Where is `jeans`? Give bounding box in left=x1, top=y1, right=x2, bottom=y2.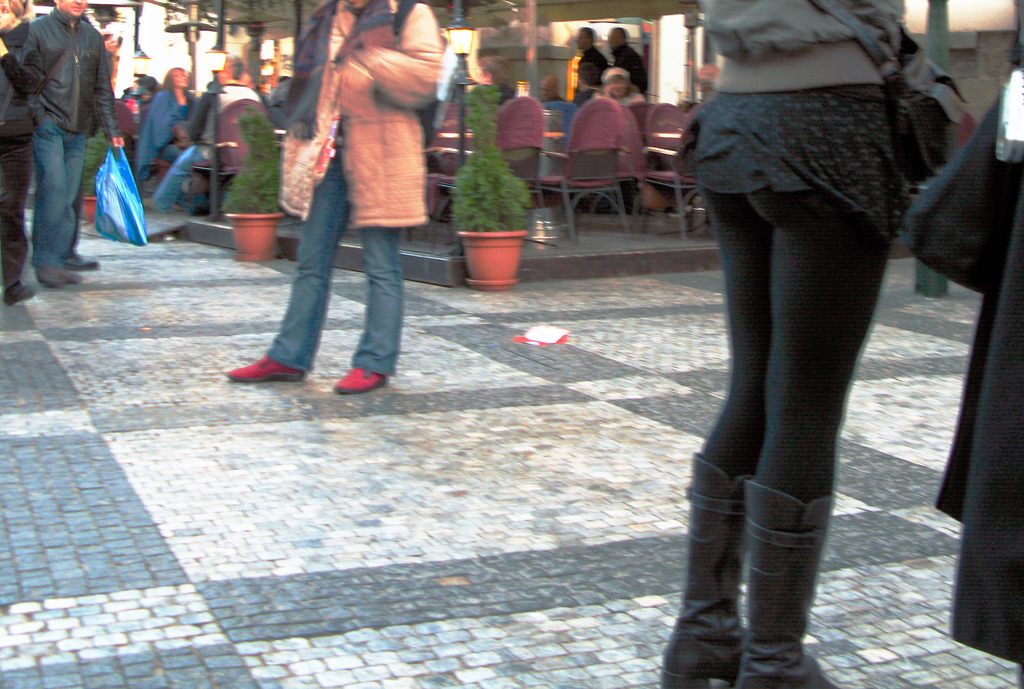
left=256, top=141, right=405, bottom=377.
